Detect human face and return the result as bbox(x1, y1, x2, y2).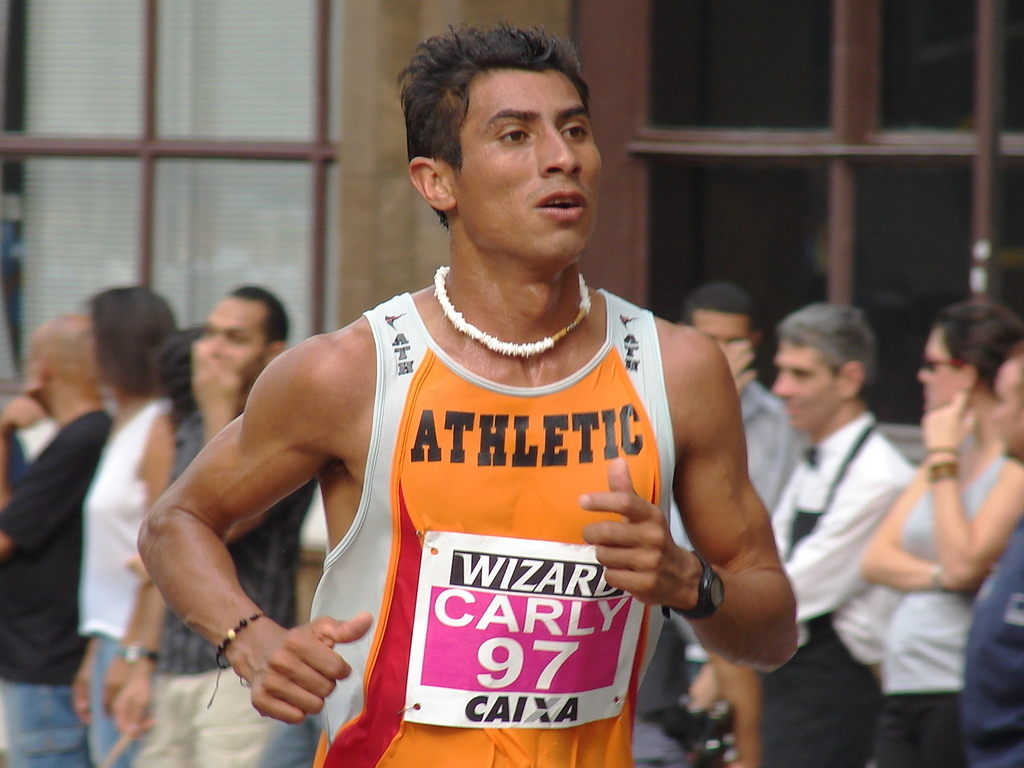
bbox(990, 358, 1021, 458).
